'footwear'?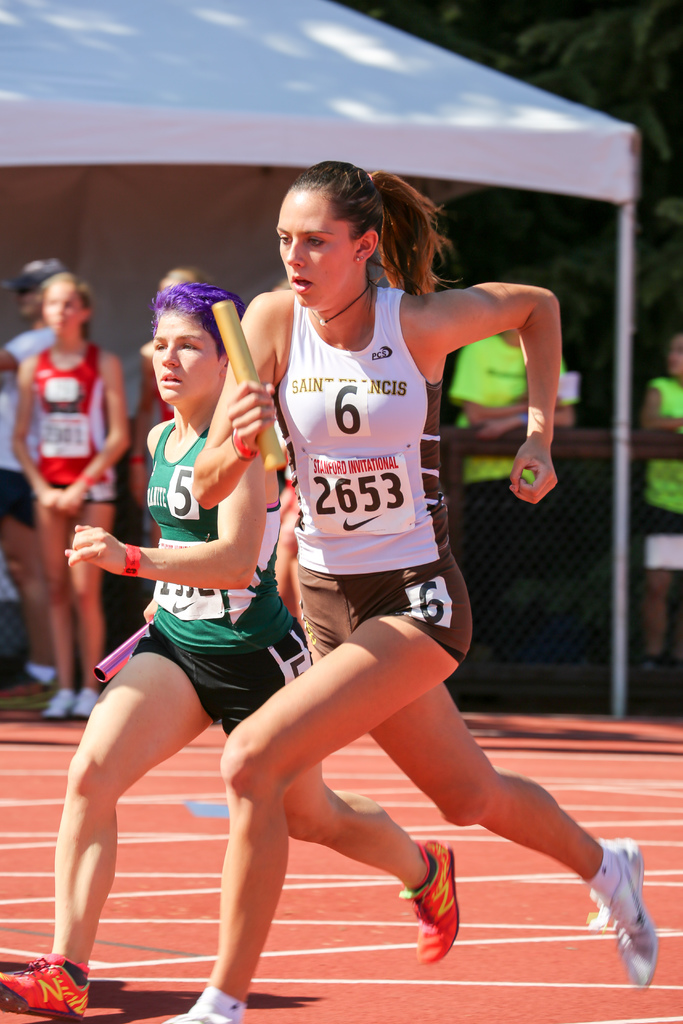
x1=590, y1=848, x2=660, y2=974
